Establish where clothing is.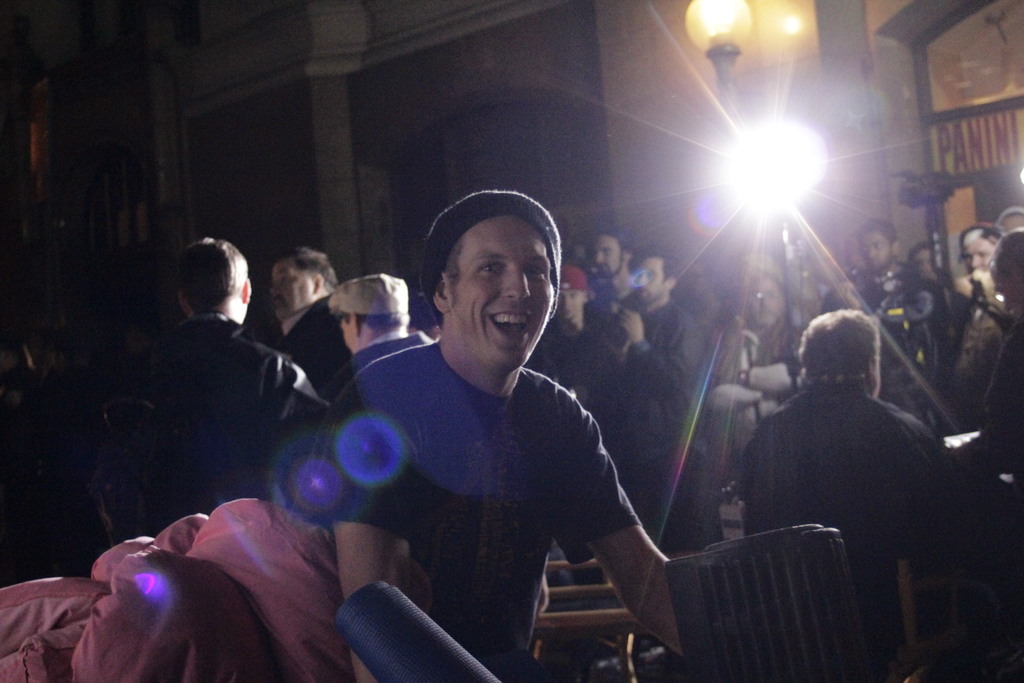
Established at x1=529 y1=324 x2=595 y2=383.
